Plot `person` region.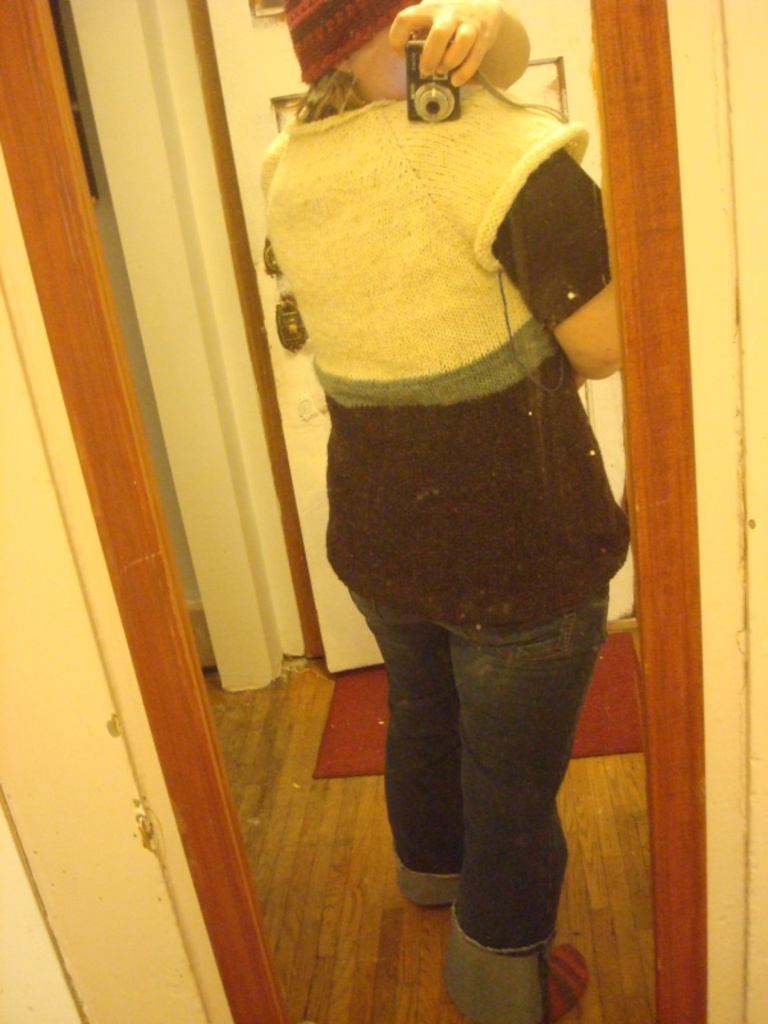
Plotted at (left=251, top=0, right=667, bottom=977).
